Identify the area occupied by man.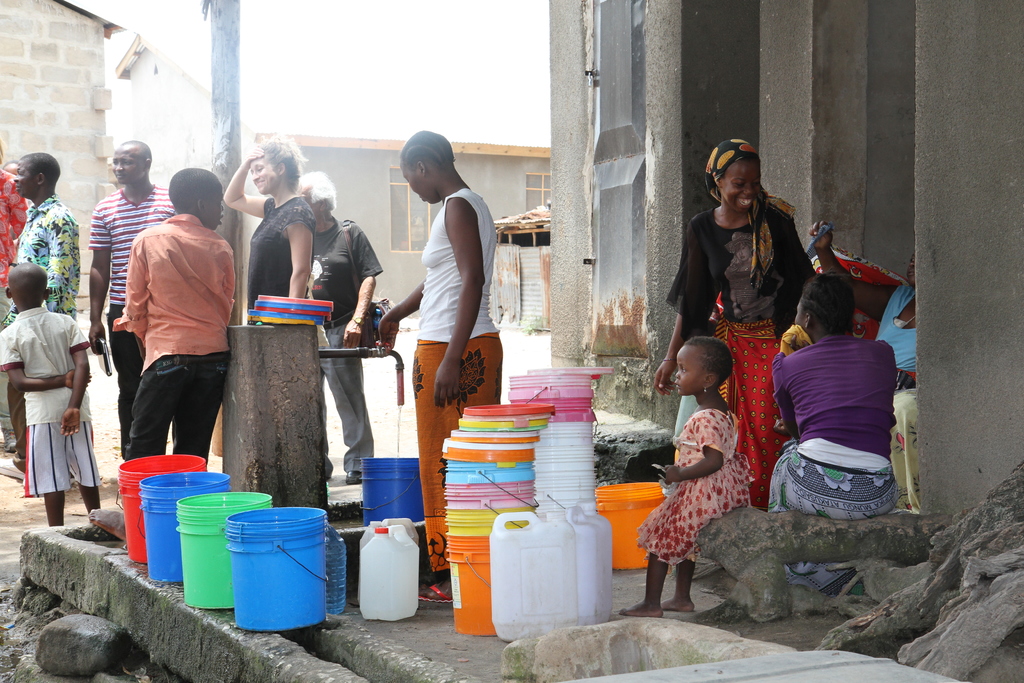
Area: 82,135,180,463.
